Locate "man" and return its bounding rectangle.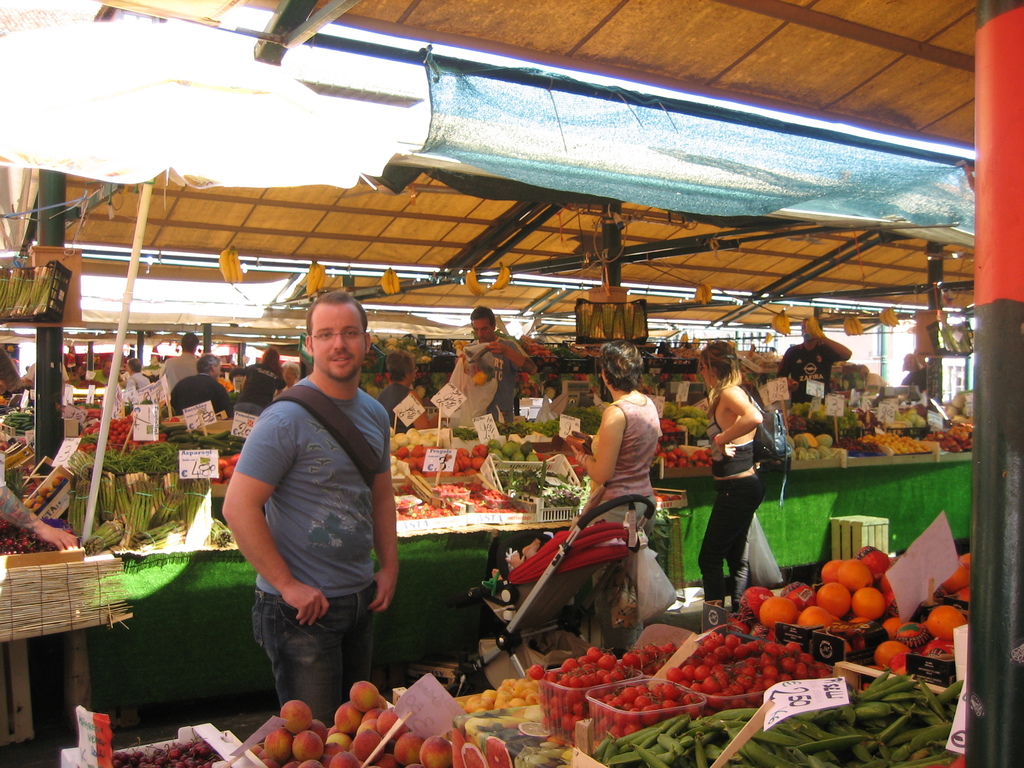
{"left": 468, "top": 305, "right": 538, "bottom": 422}.
